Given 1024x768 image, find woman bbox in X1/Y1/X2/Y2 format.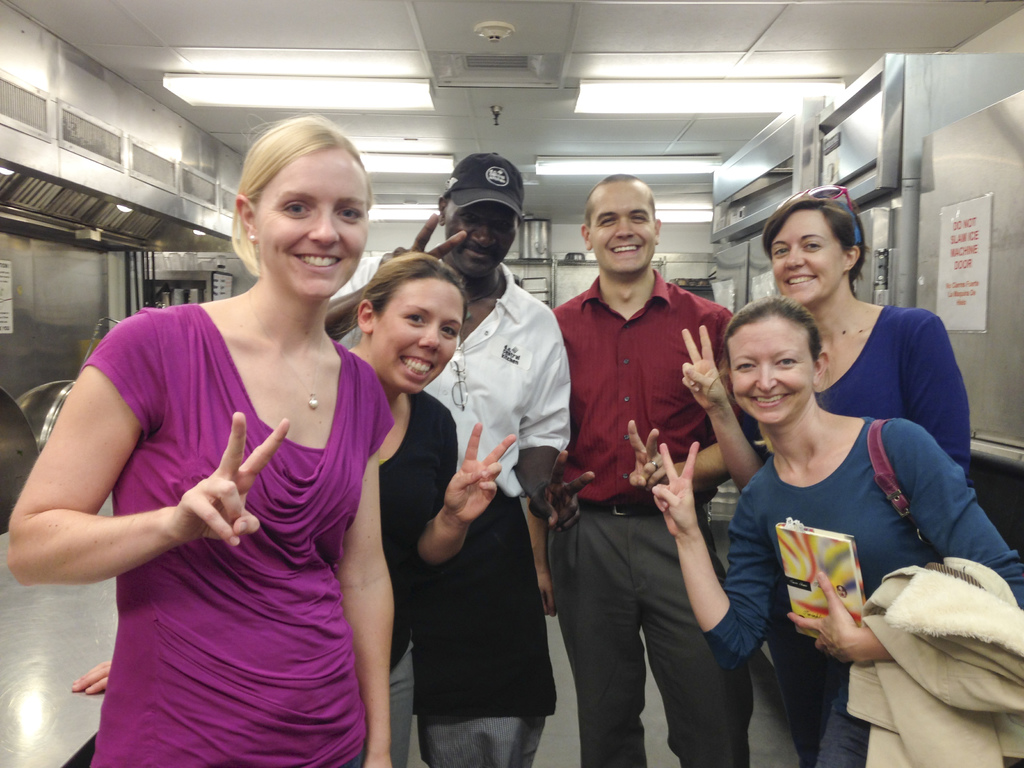
684/193/970/767.
